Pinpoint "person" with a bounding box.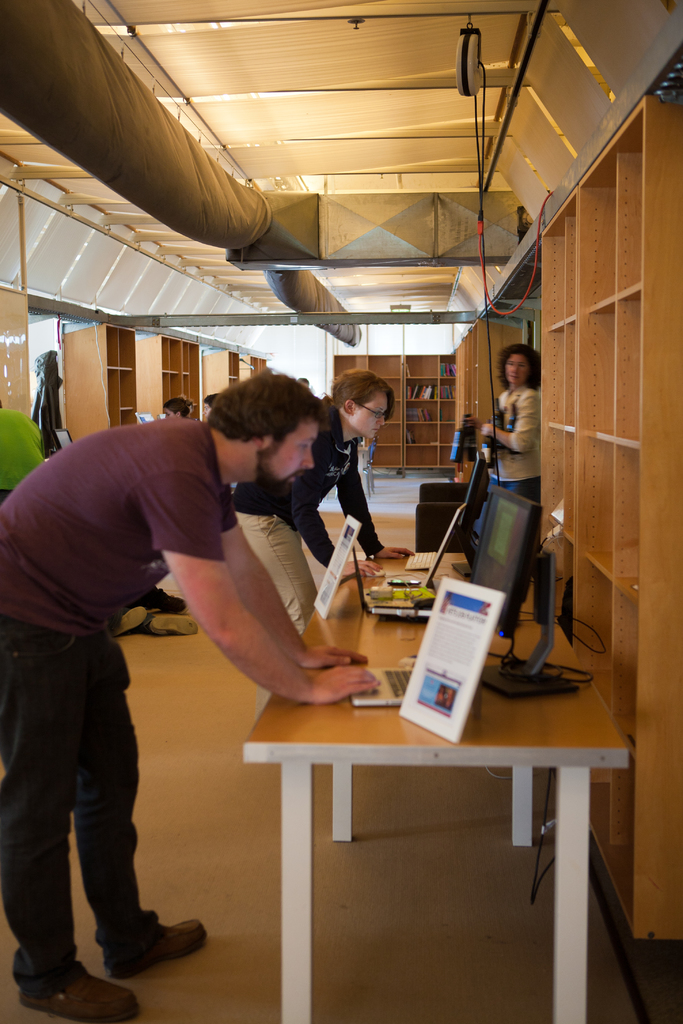
201, 376, 233, 412.
